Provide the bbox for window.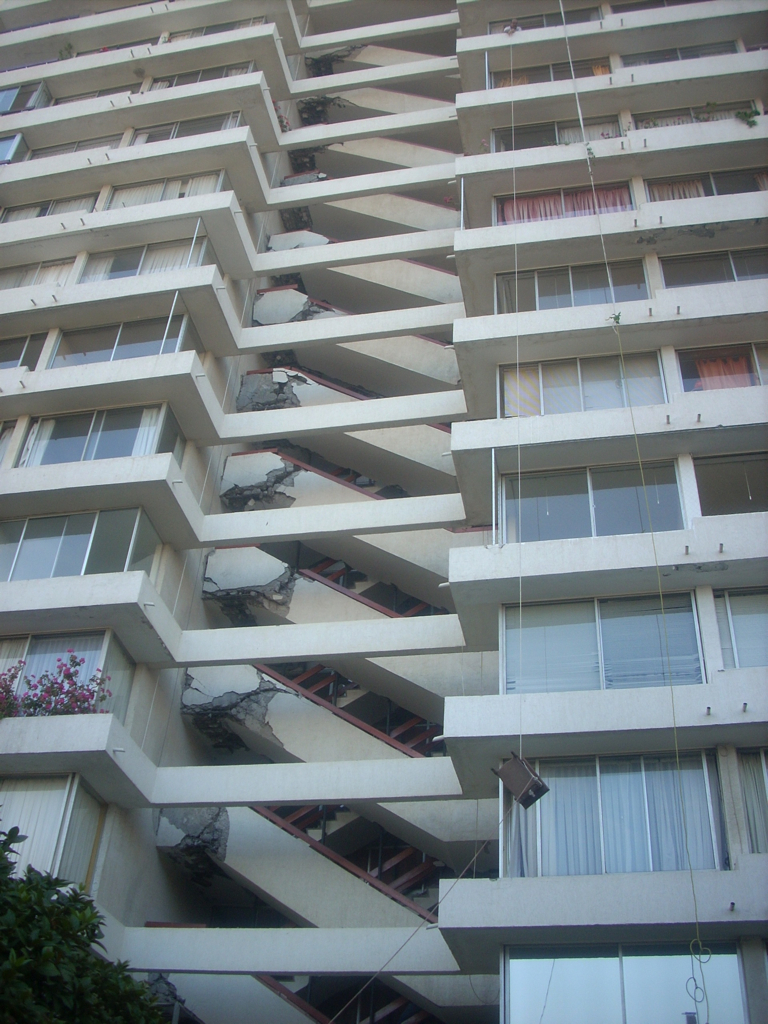
x1=480 y1=0 x2=682 y2=29.
